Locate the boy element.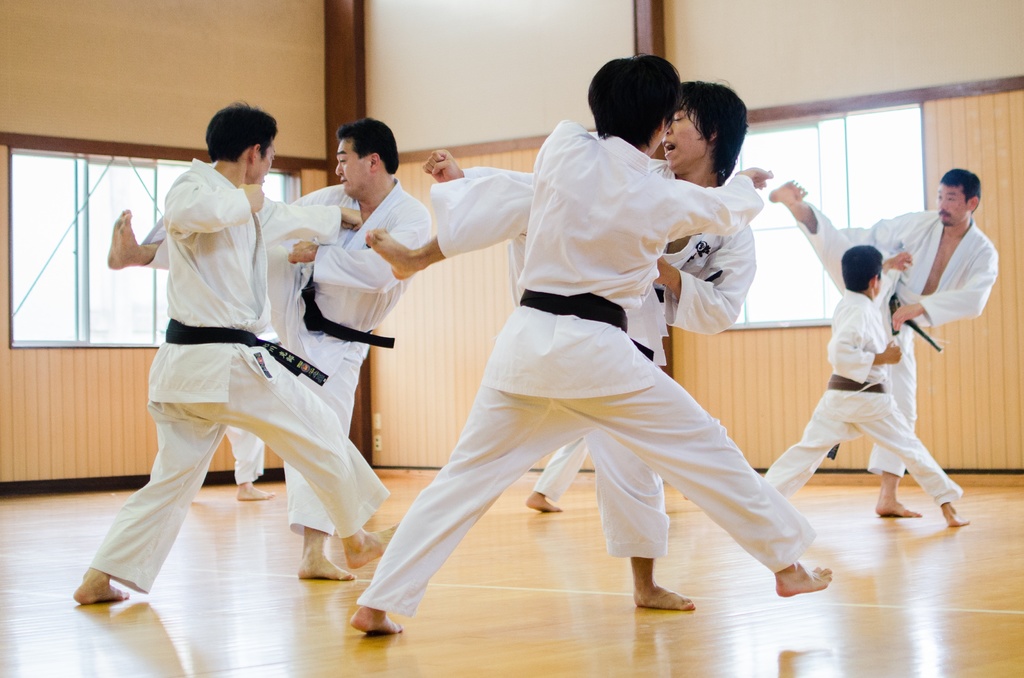
Element bbox: [348,50,834,638].
